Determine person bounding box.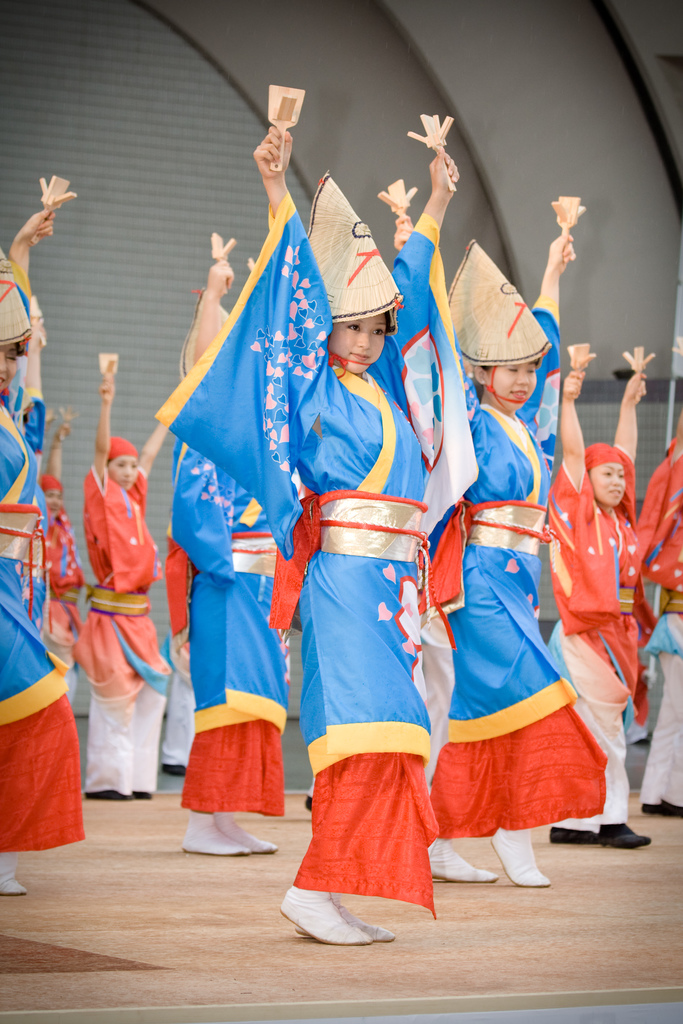
Determined: [x1=165, y1=227, x2=296, y2=853].
